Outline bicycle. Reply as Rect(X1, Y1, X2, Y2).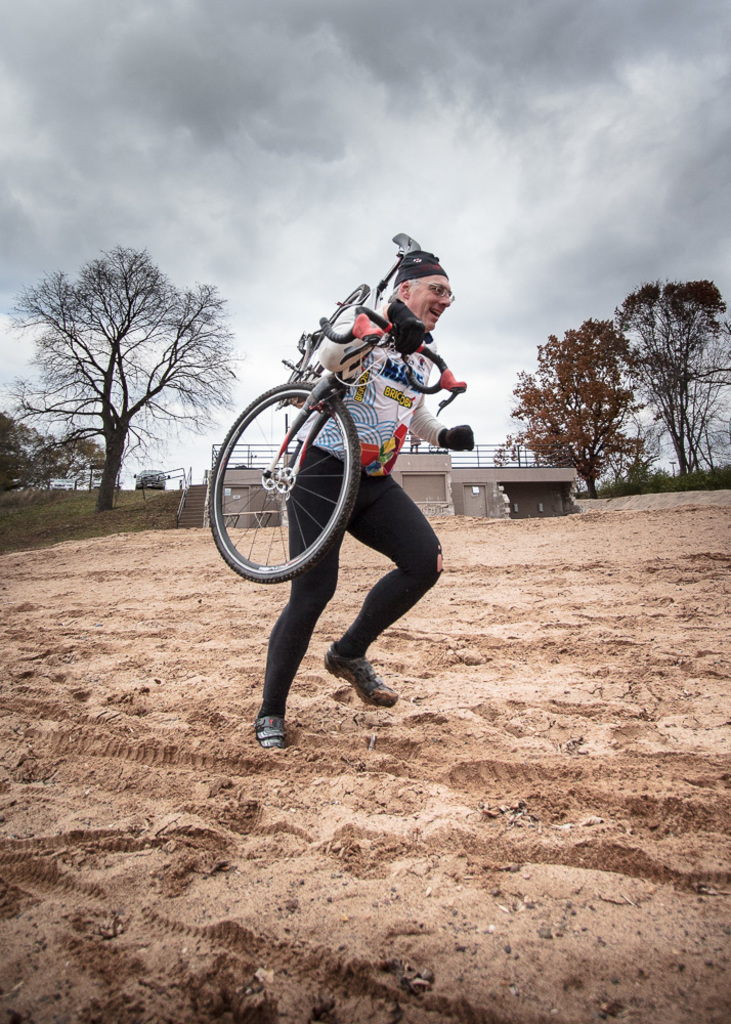
Rect(205, 295, 468, 580).
